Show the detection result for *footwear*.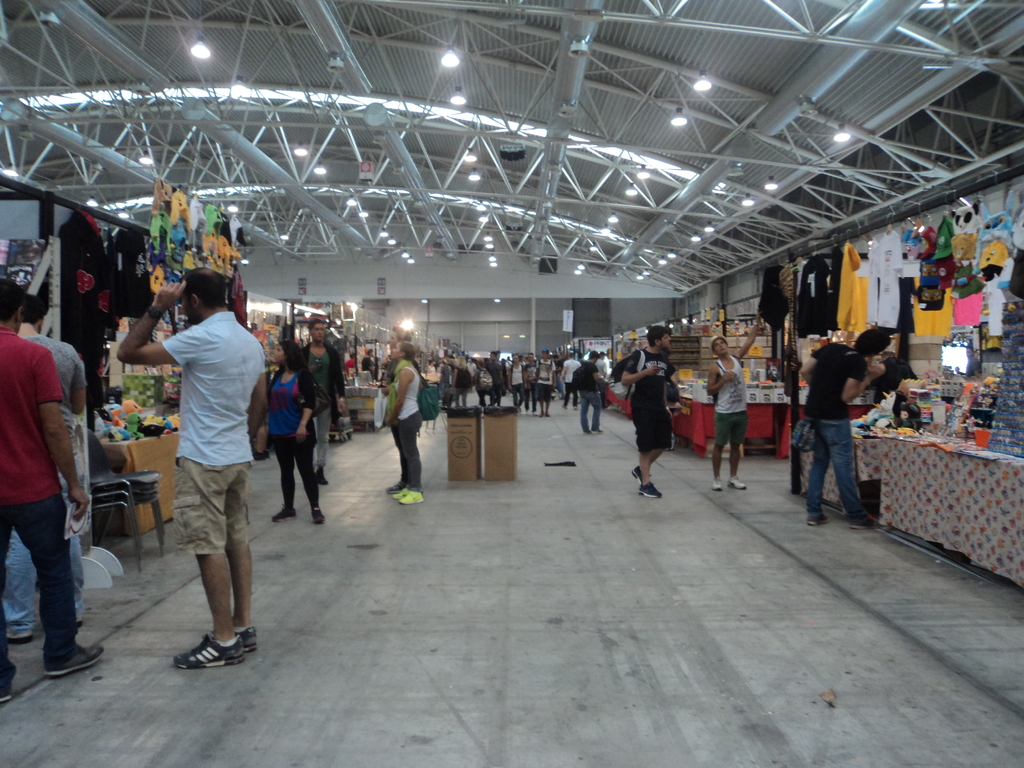
x1=383 y1=481 x2=402 y2=493.
